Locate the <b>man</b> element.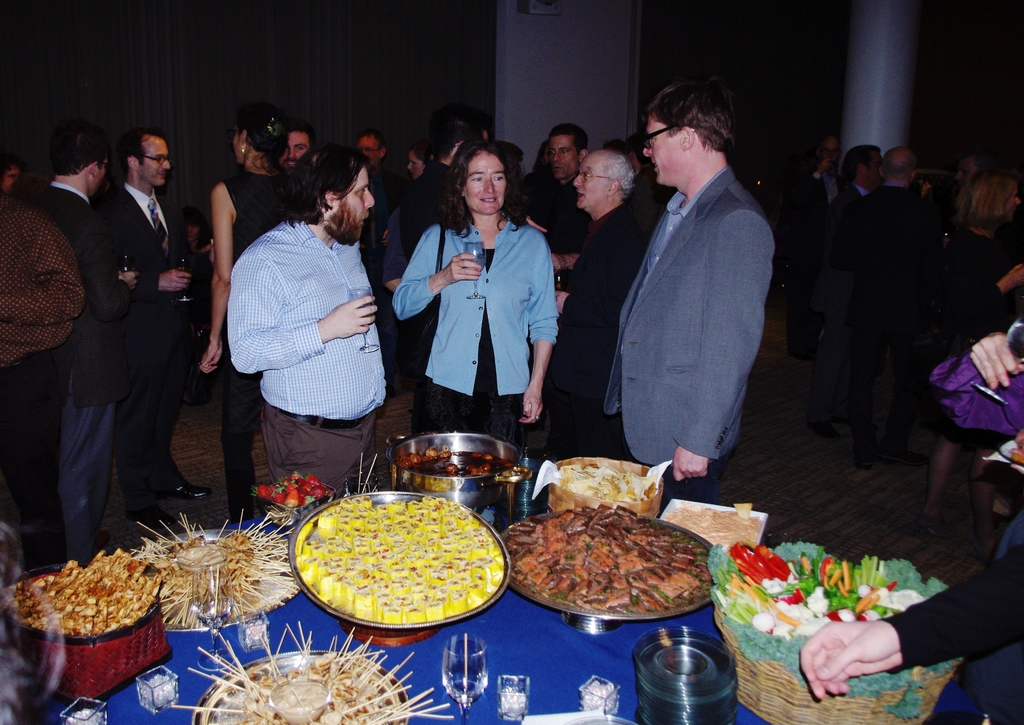
Element bbox: bbox=[797, 540, 1023, 724].
